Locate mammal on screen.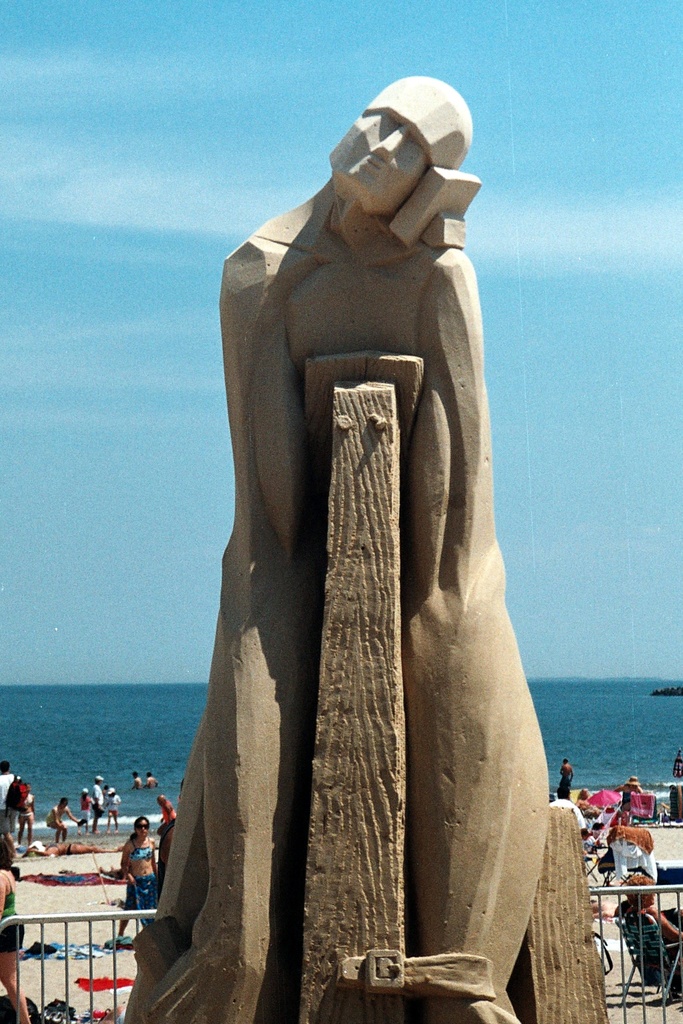
On screen at bbox=(114, 817, 167, 939).
